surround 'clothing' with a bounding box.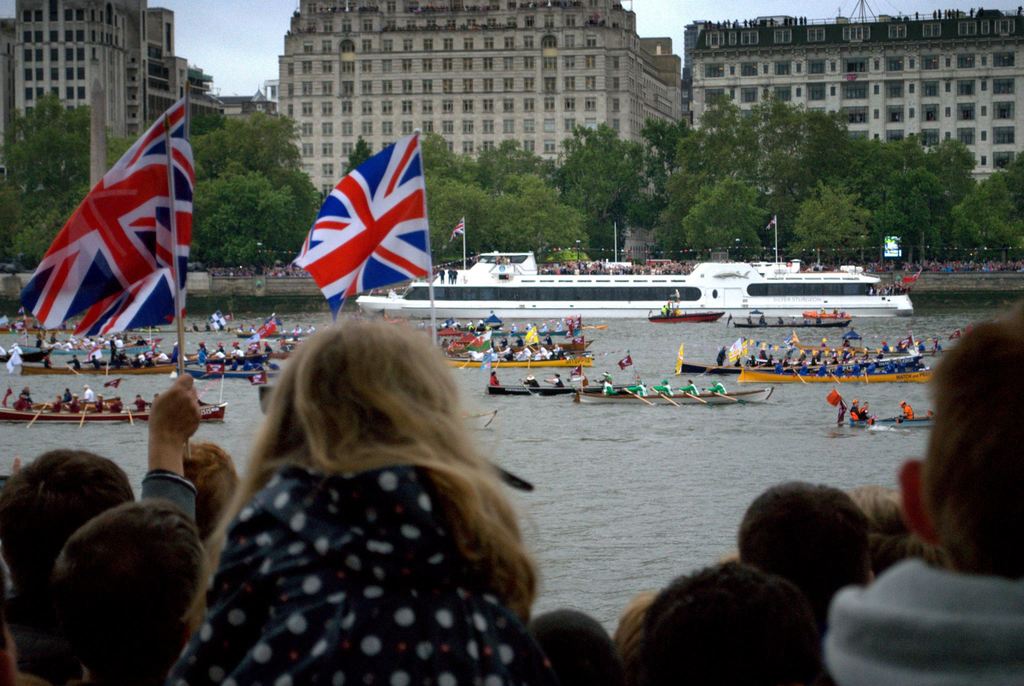
rect(306, 326, 317, 331).
